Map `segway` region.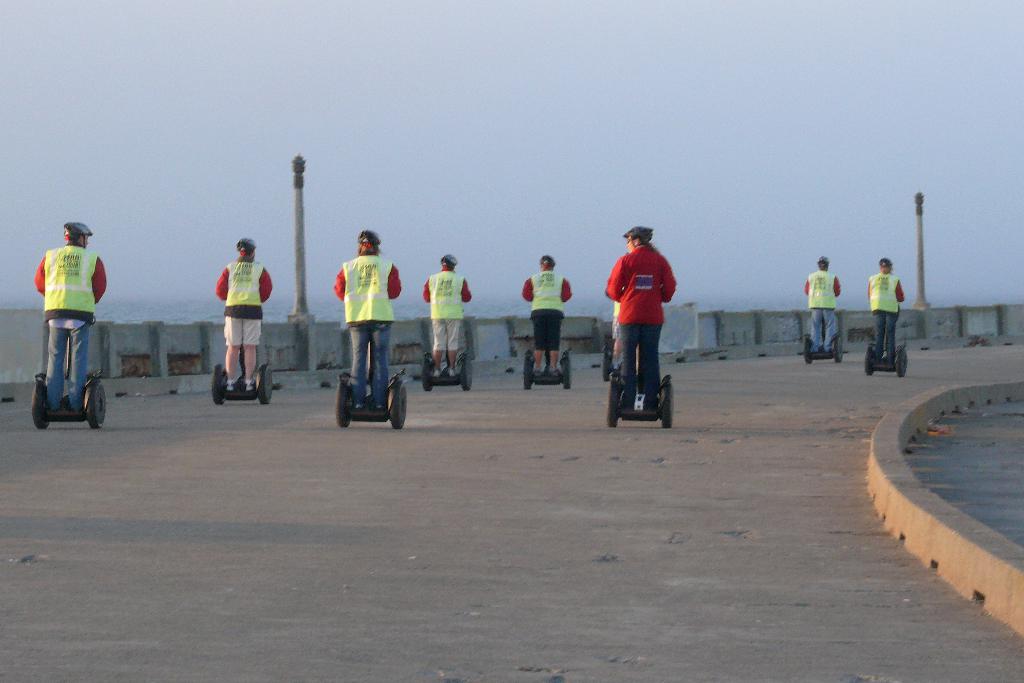
Mapped to {"left": 525, "top": 345, "right": 572, "bottom": 394}.
